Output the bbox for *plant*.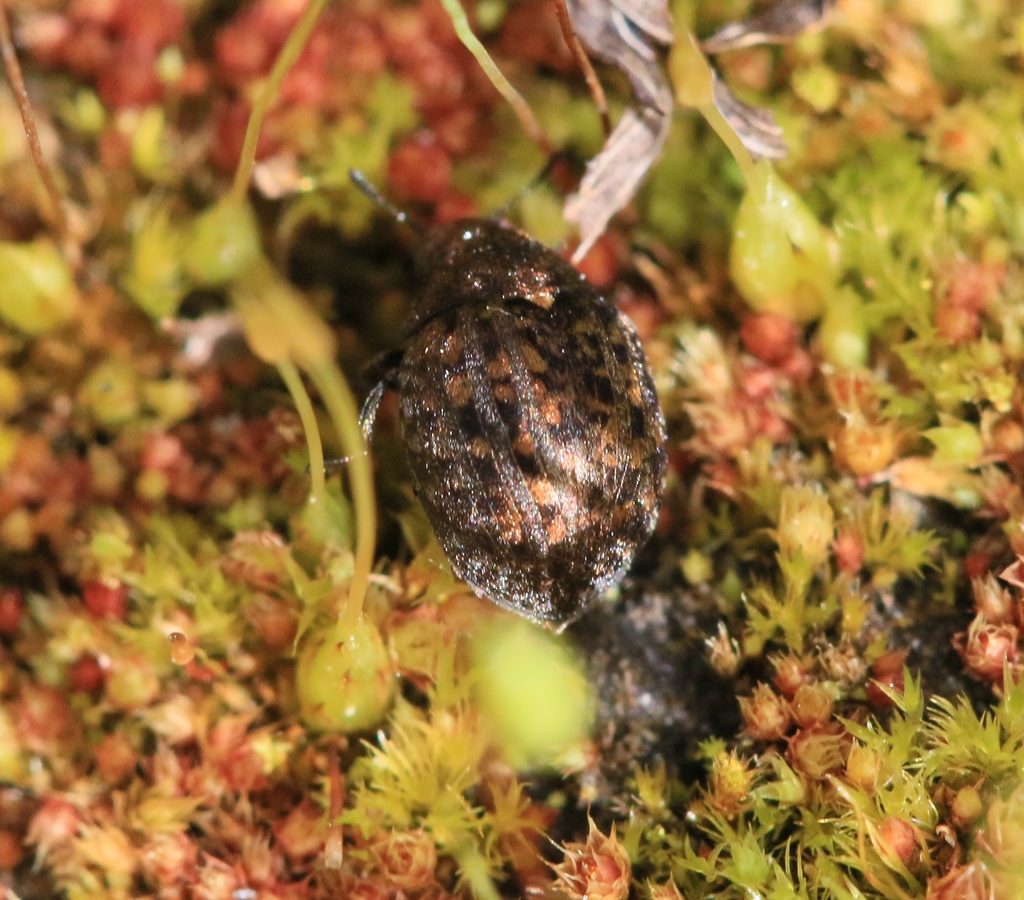
x1=0, y1=0, x2=1023, y2=899.
